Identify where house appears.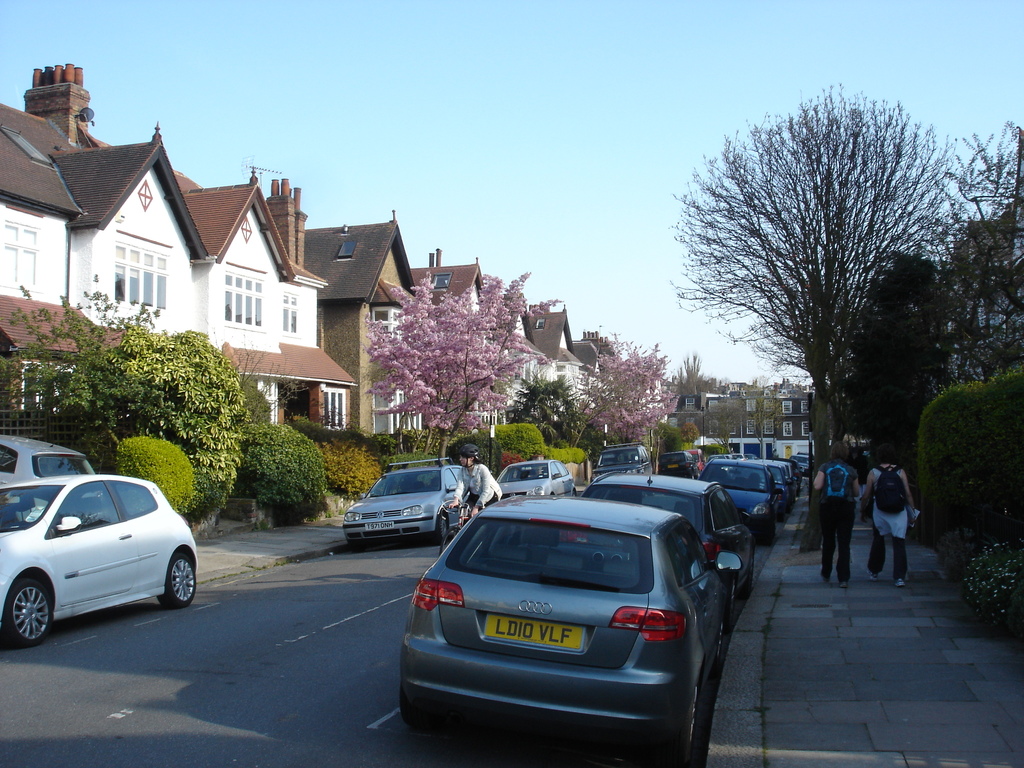
Appears at pyautogui.locateOnScreen(591, 337, 634, 437).
